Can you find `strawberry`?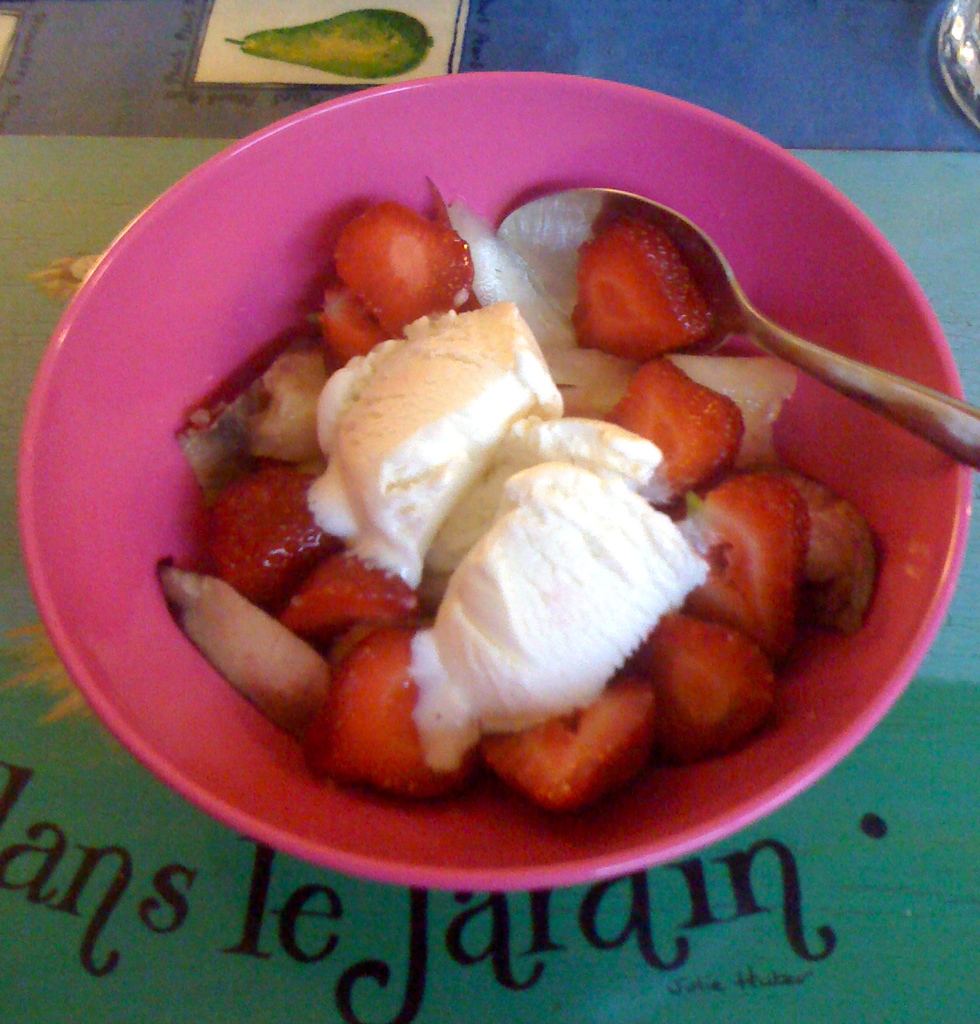
Yes, bounding box: locate(630, 611, 785, 769).
